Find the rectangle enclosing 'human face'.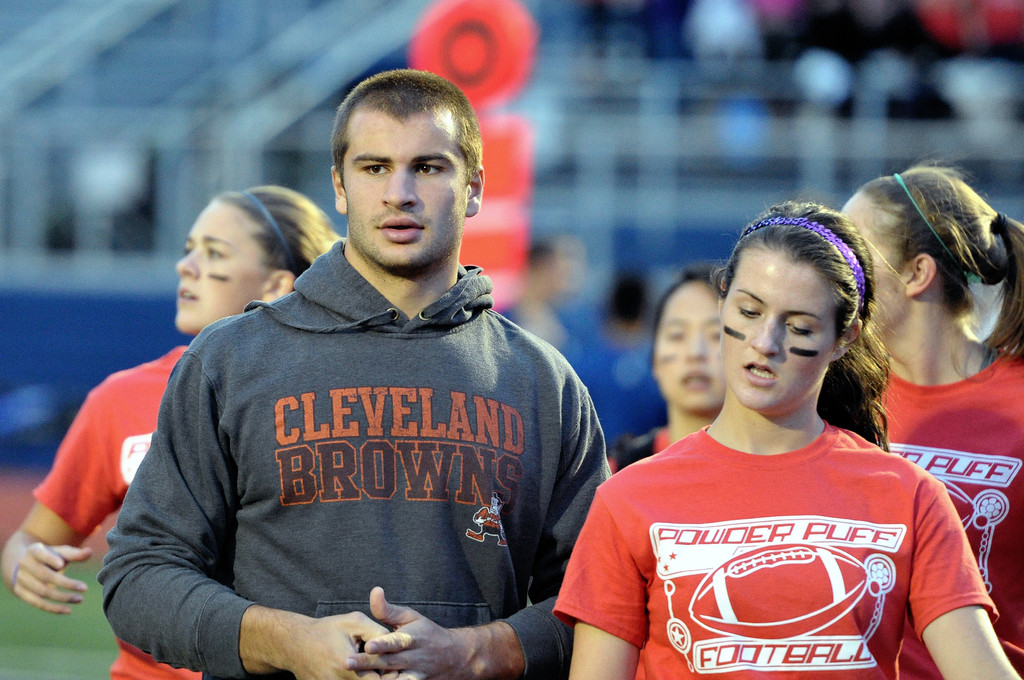
locate(723, 253, 832, 399).
